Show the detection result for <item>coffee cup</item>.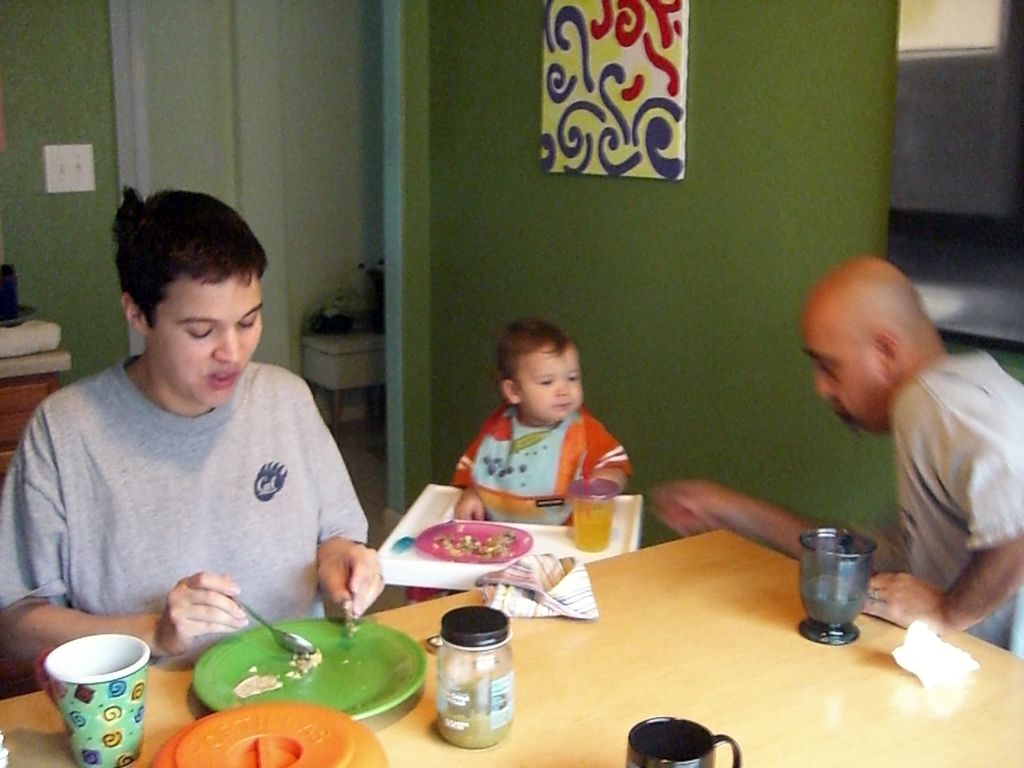
(left=626, top=710, right=741, bottom=767).
